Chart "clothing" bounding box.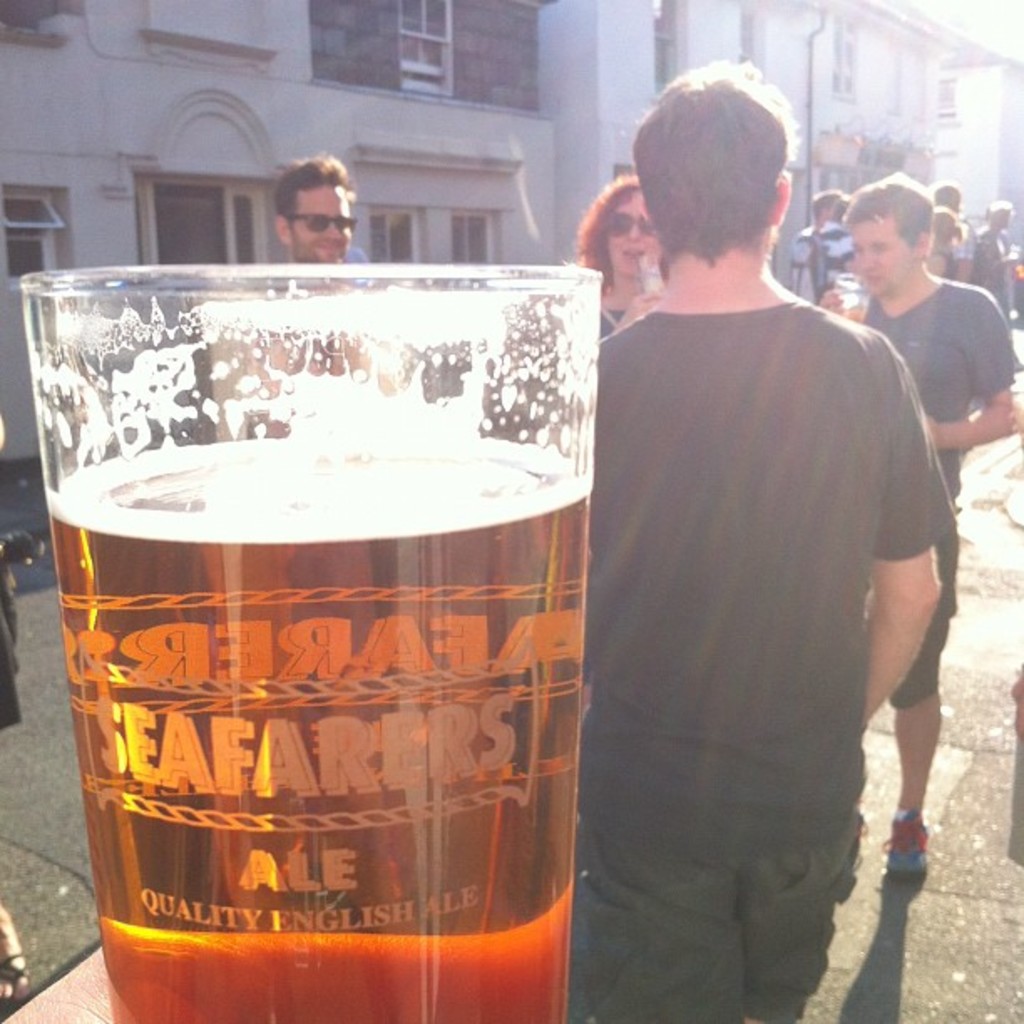
Charted: region(572, 286, 962, 1016).
